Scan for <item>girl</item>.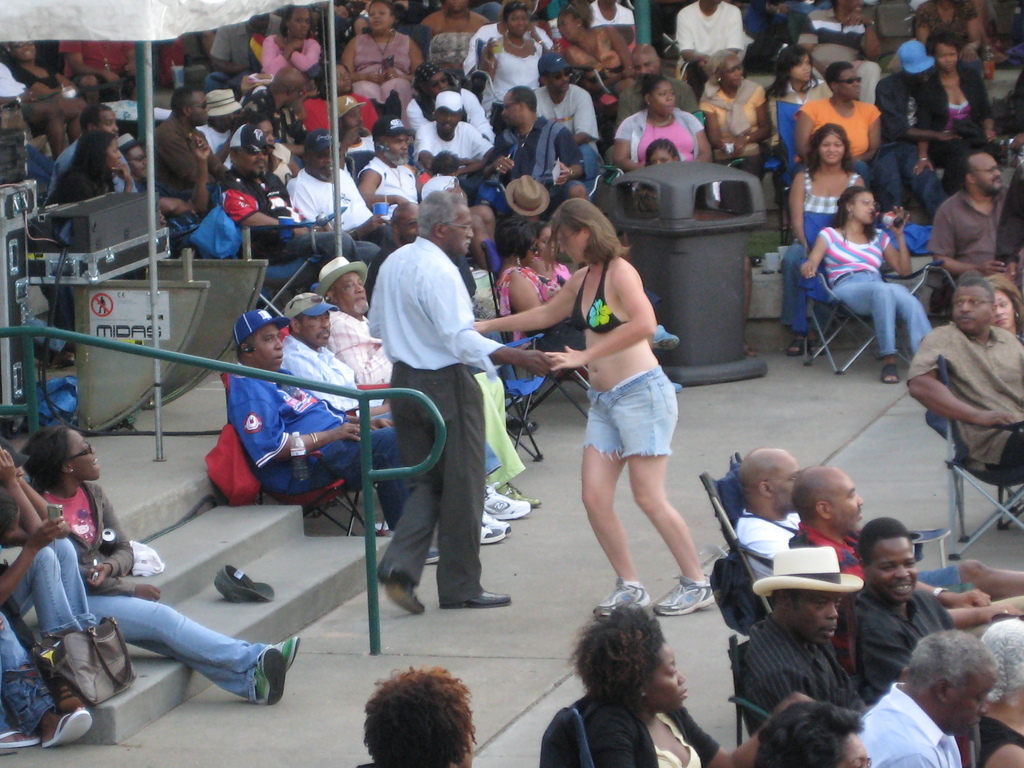
Scan result: locate(541, 600, 815, 767).
